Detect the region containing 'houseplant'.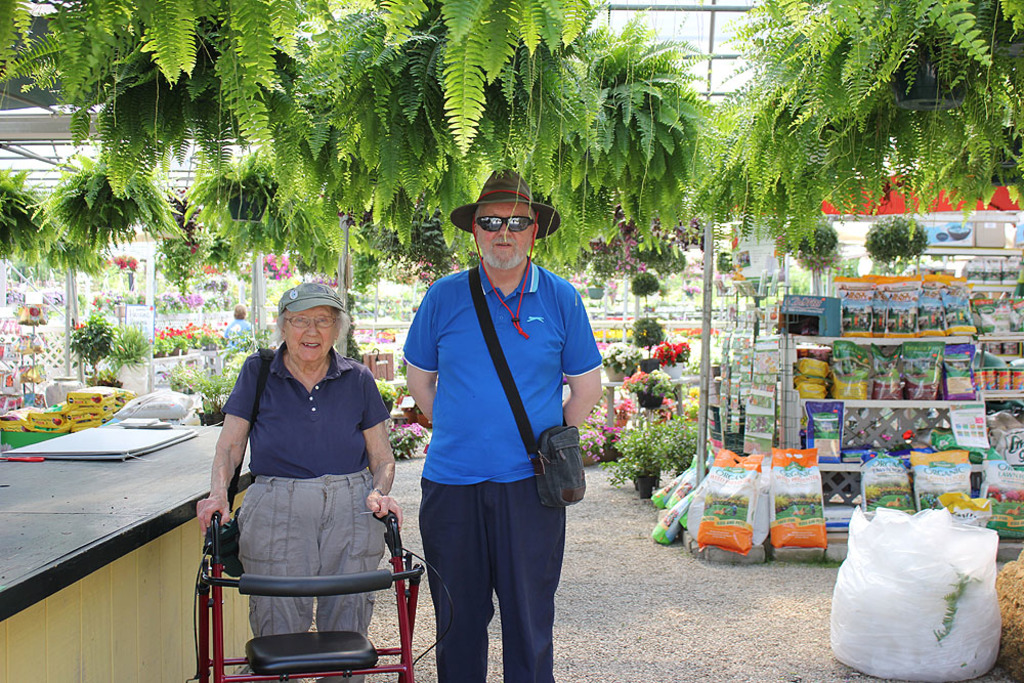
<box>604,336,645,383</box>.
